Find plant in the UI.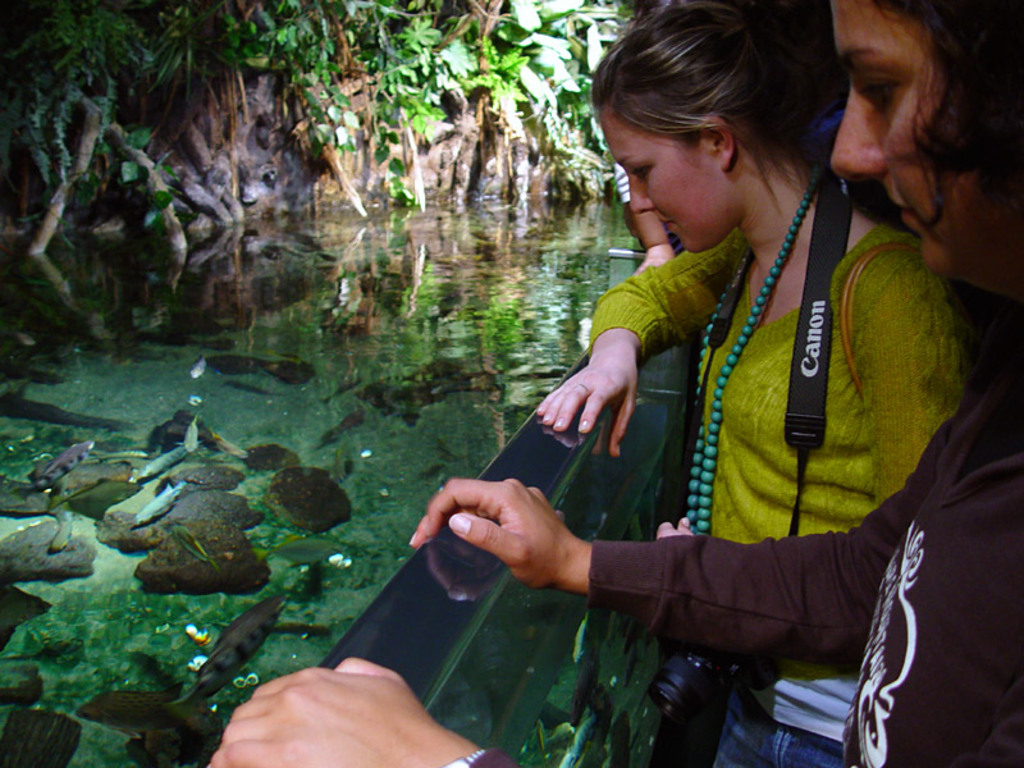
UI element at (371,0,451,212).
